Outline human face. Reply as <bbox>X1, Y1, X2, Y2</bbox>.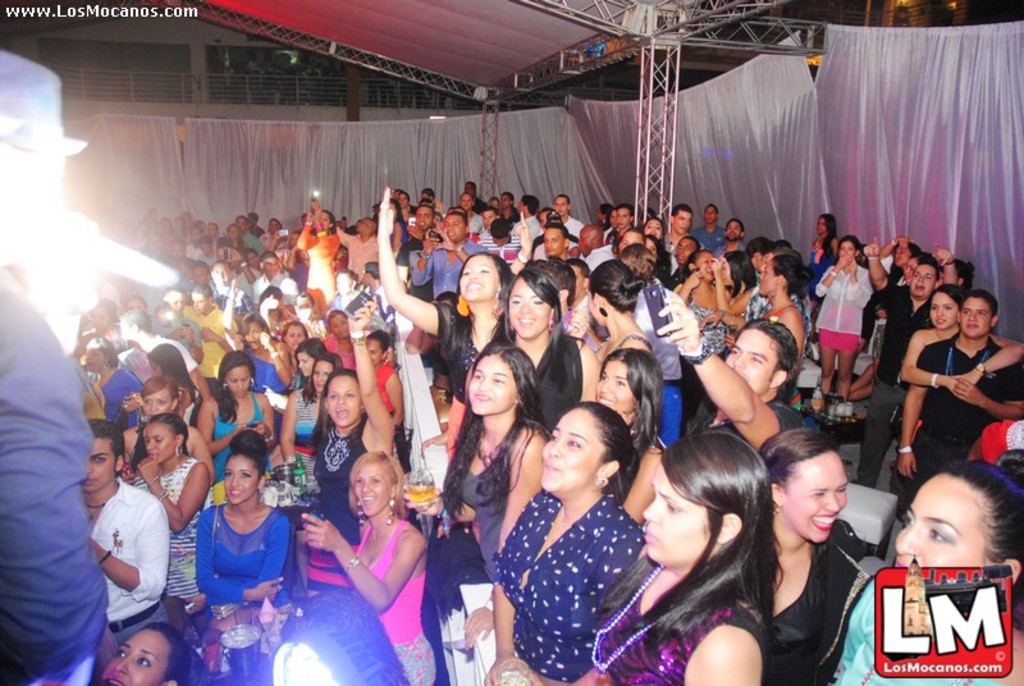
<bbox>223, 365, 252, 401</bbox>.
